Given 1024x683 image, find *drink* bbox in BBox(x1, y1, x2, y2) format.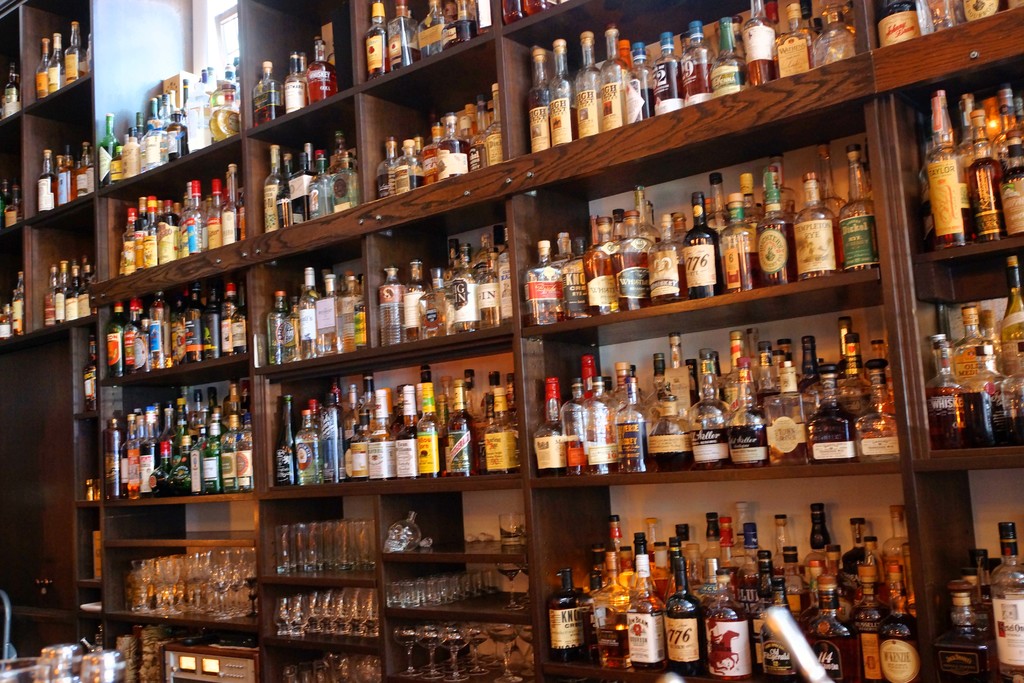
BBox(752, 557, 774, 670).
